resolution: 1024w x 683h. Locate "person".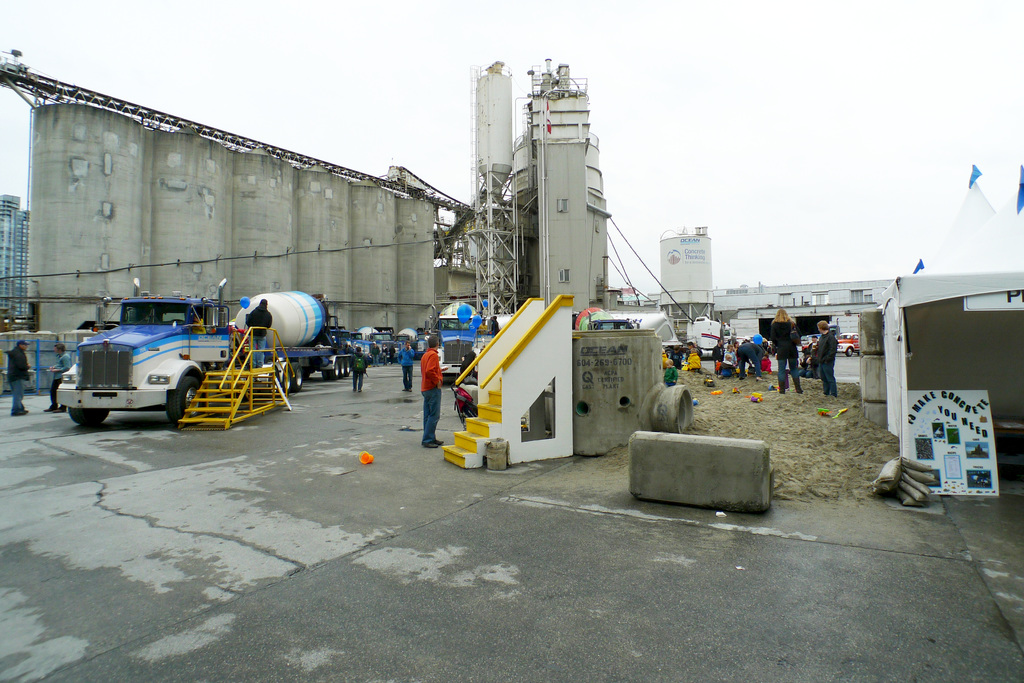
241/296/273/361.
